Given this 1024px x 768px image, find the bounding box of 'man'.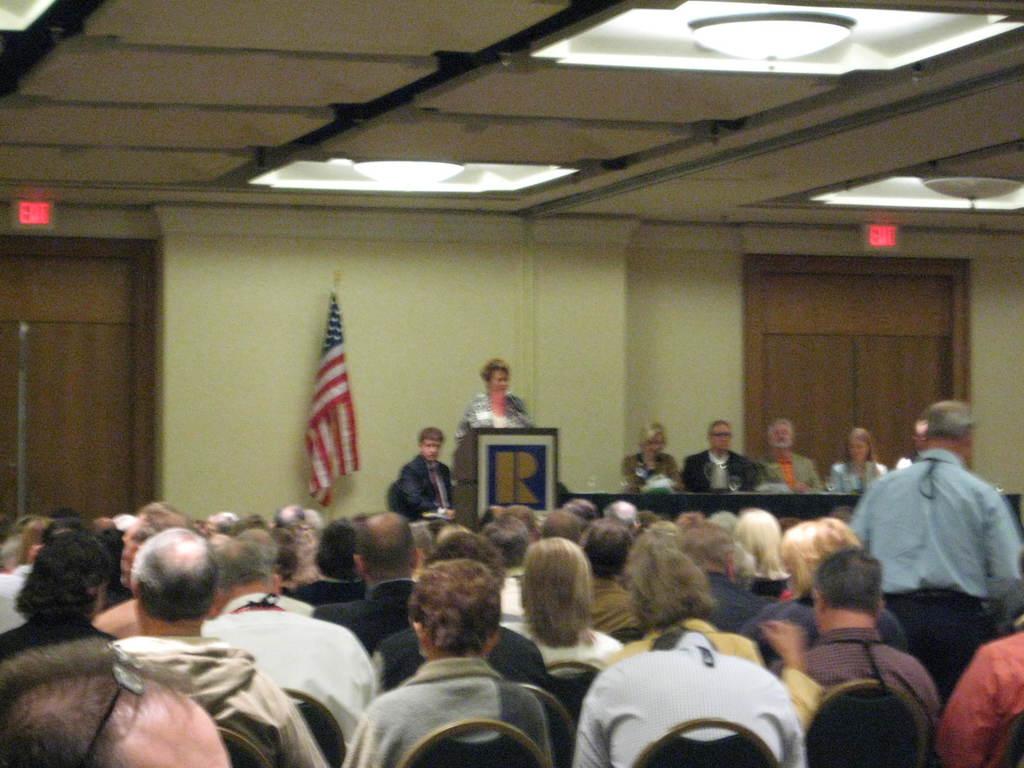
x1=393 y1=422 x2=493 y2=517.
